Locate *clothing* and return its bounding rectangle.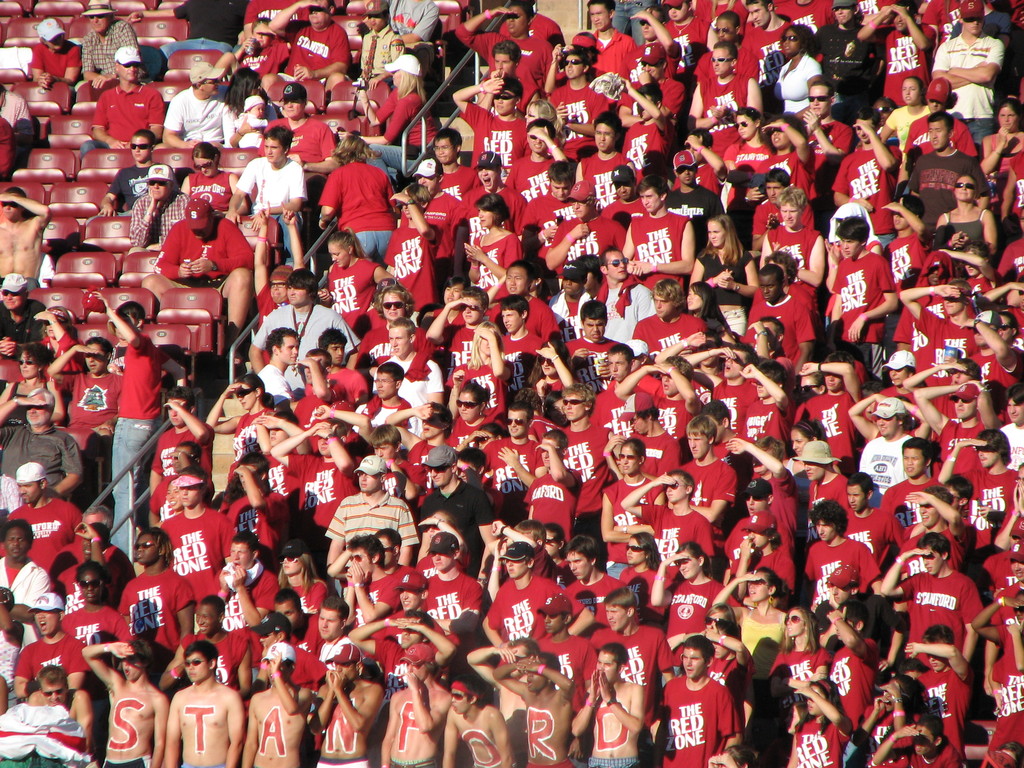
x1=147, y1=417, x2=216, y2=488.
